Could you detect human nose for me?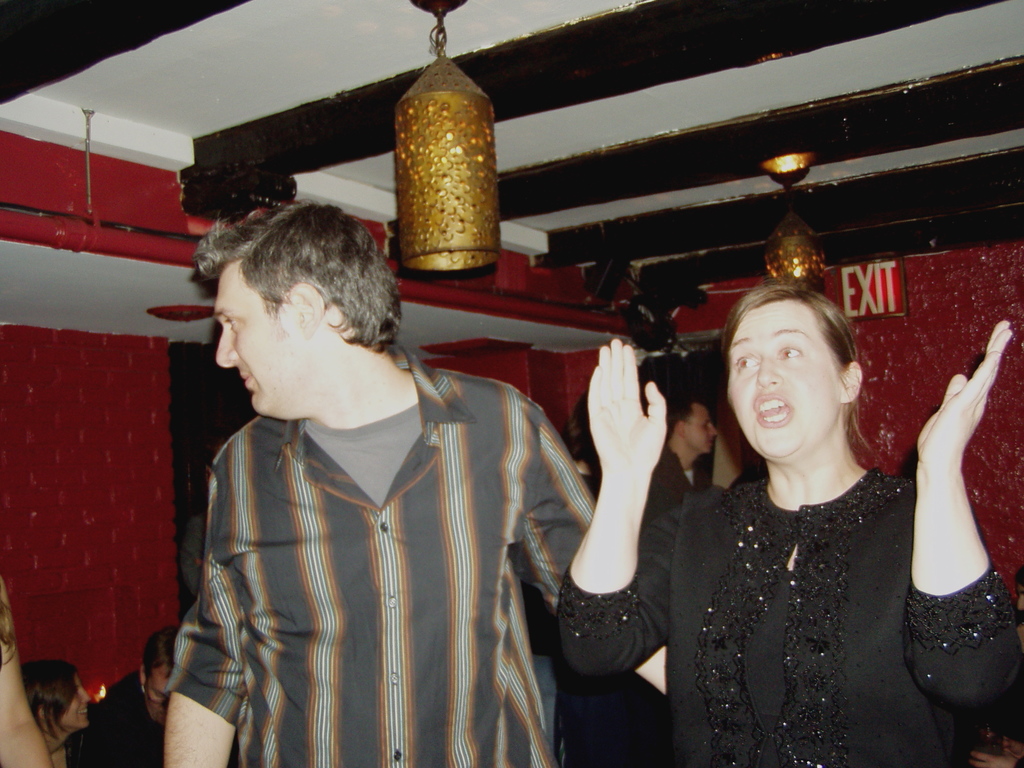
Detection result: box(758, 351, 785, 387).
